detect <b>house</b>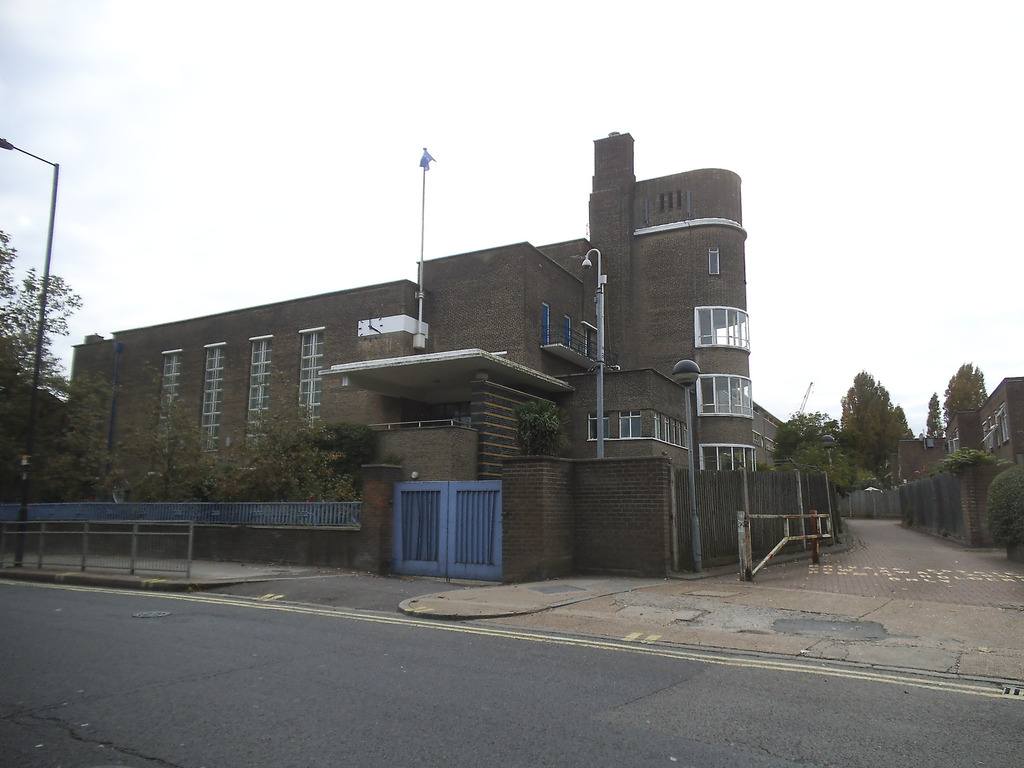
pyautogui.locateOnScreen(65, 129, 787, 481)
